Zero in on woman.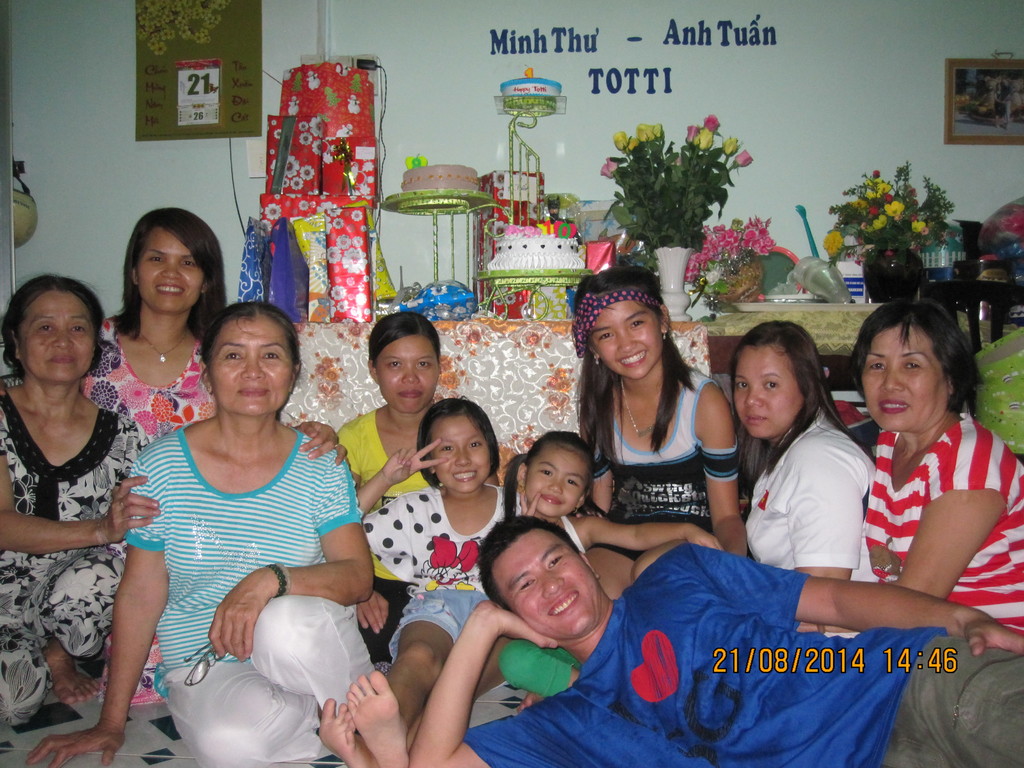
Zeroed in: <region>851, 299, 1023, 638</region>.
